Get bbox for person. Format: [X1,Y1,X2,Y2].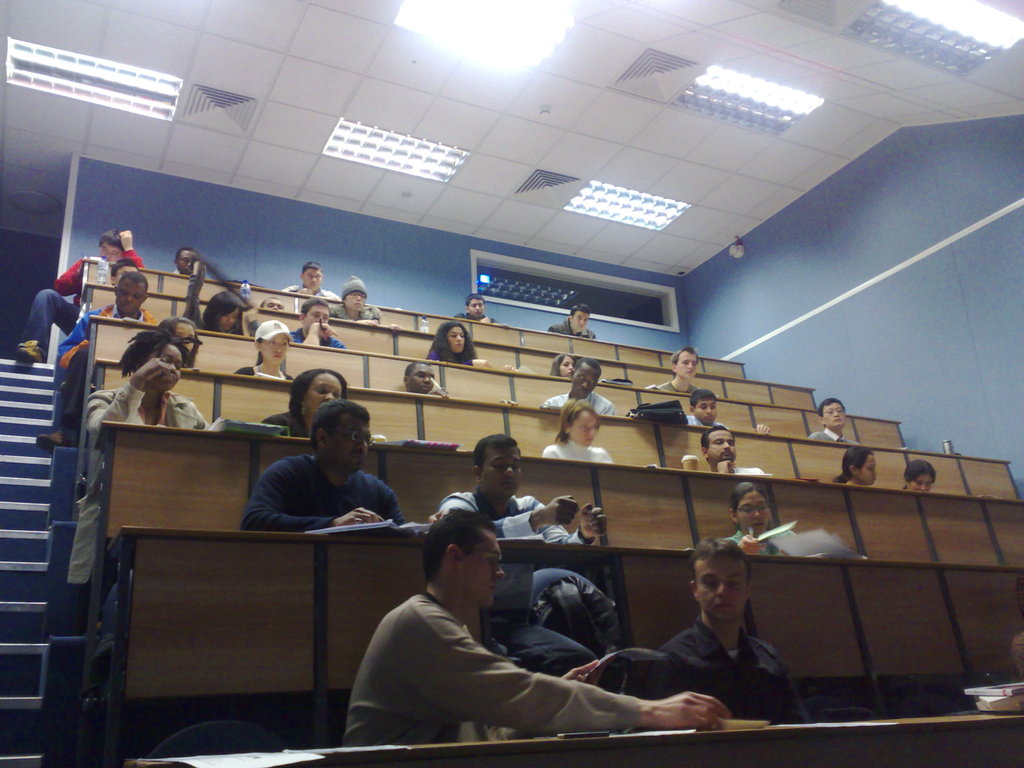
[426,320,518,372].
